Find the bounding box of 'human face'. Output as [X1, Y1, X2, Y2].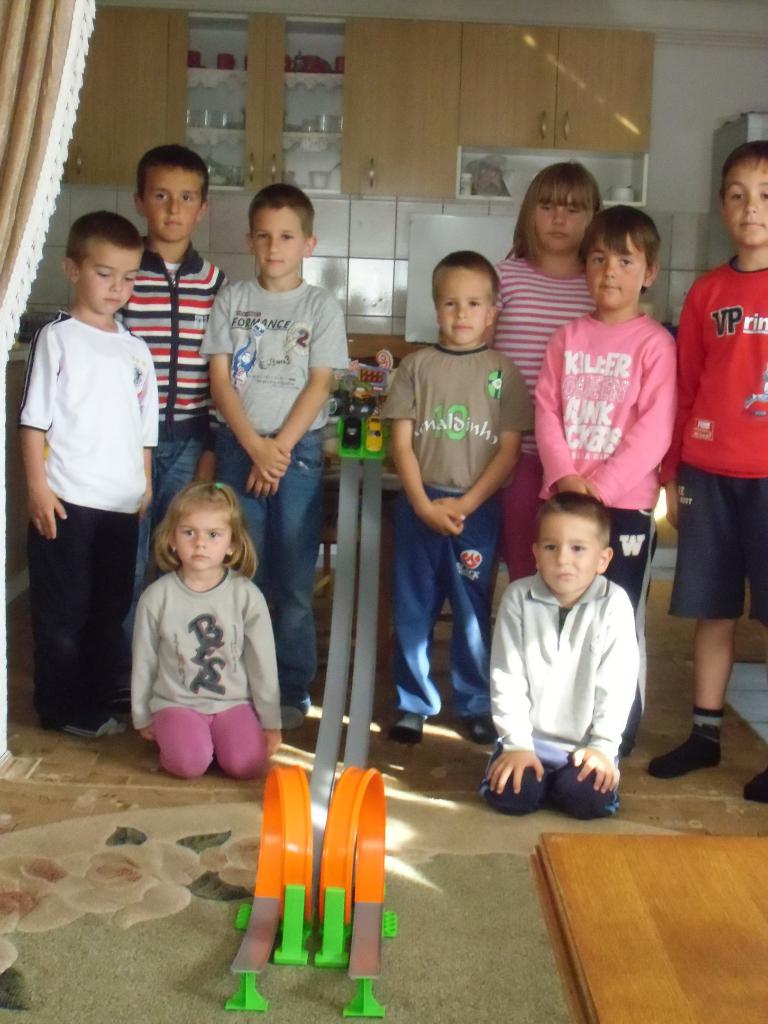
[588, 232, 648, 310].
